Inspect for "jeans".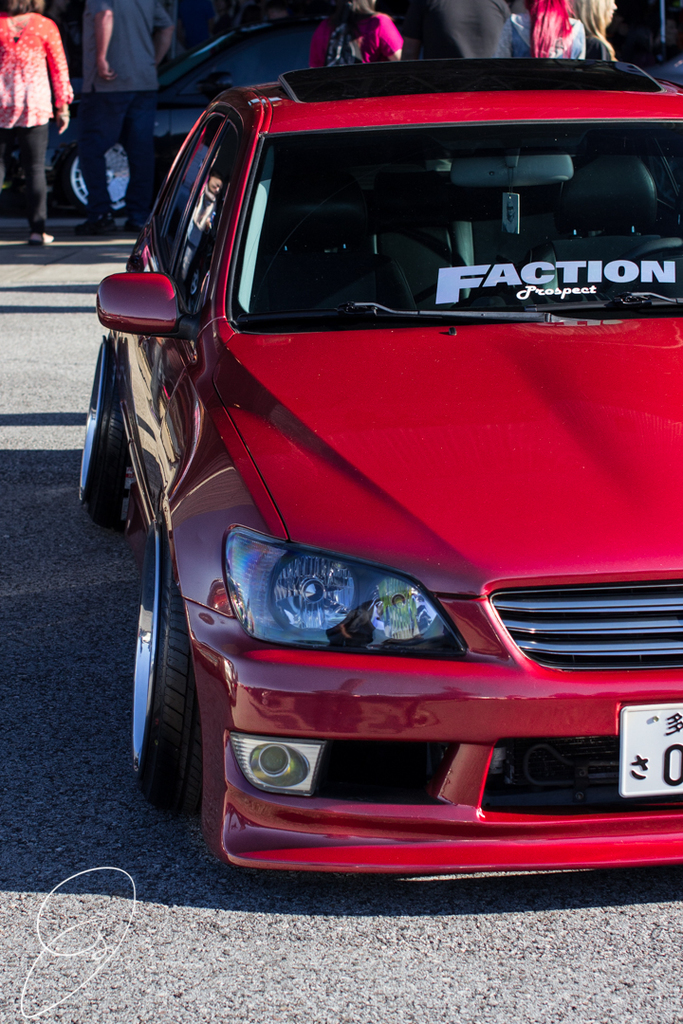
Inspection: rect(14, 107, 59, 230).
